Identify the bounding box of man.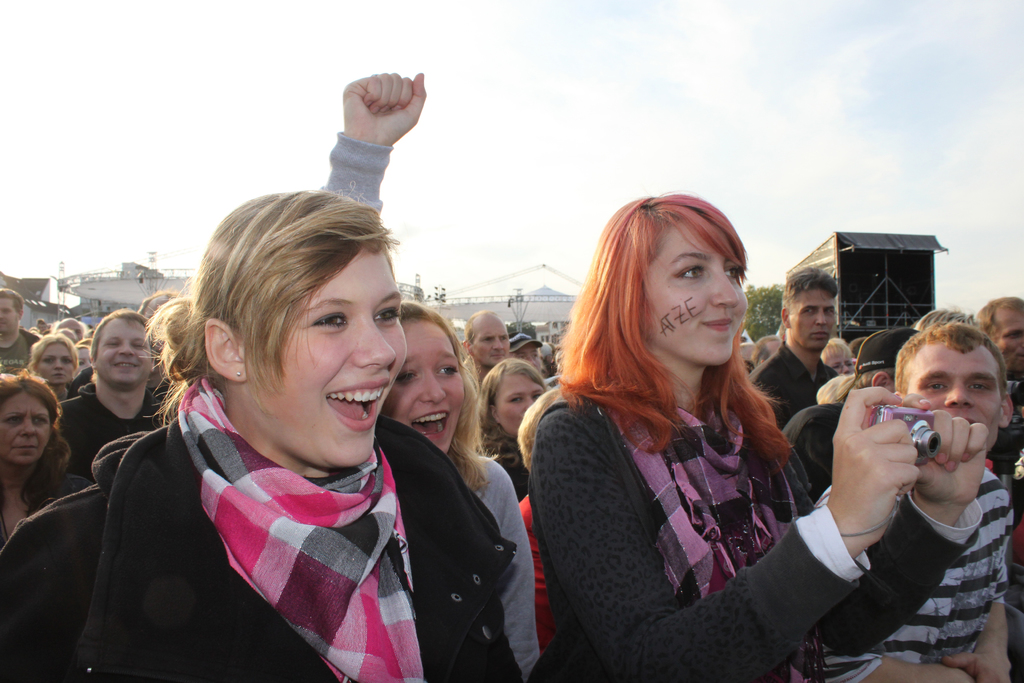
l=753, t=261, r=836, b=429.
